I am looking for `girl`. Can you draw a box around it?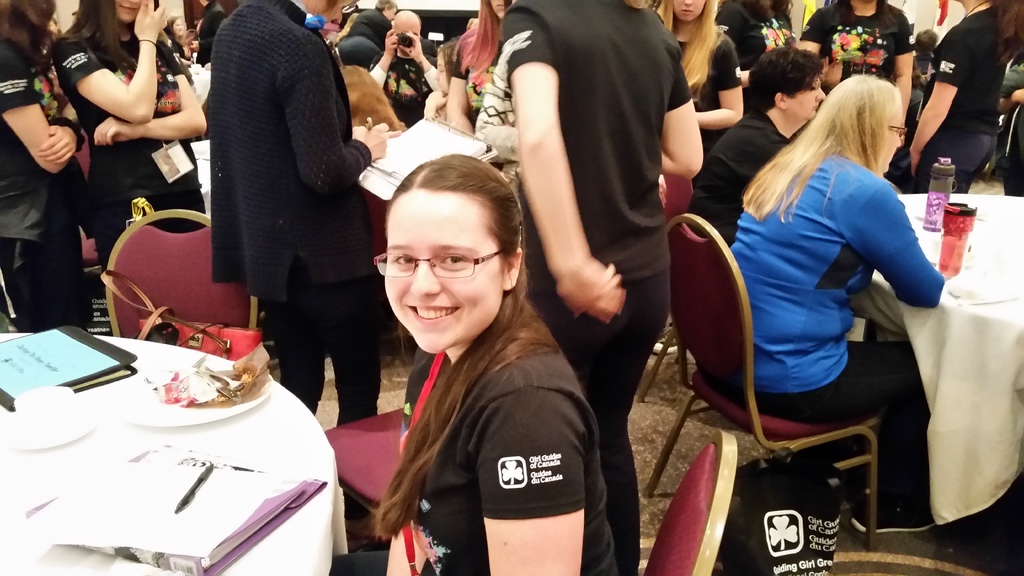
Sure, the bounding box is detection(445, 0, 515, 130).
